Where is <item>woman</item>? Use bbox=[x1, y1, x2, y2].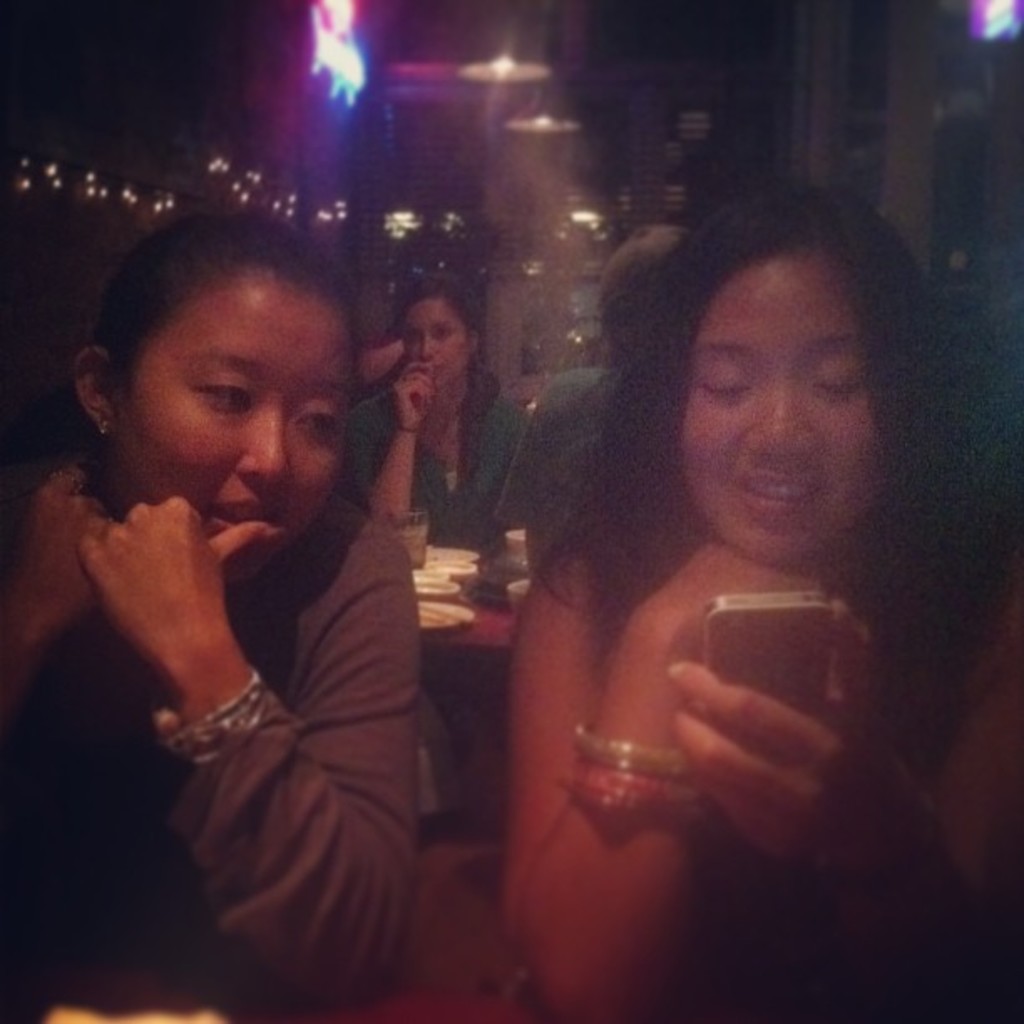
bbox=[470, 221, 696, 591].
